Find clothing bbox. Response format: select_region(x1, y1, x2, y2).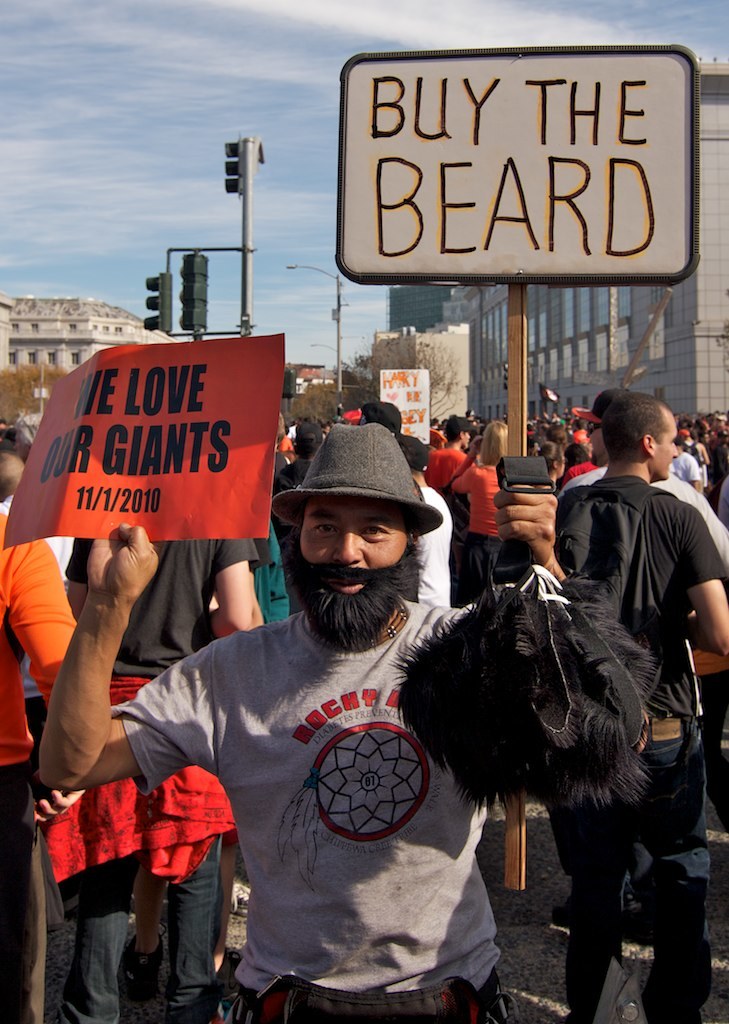
select_region(127, 578, 509, 989).
